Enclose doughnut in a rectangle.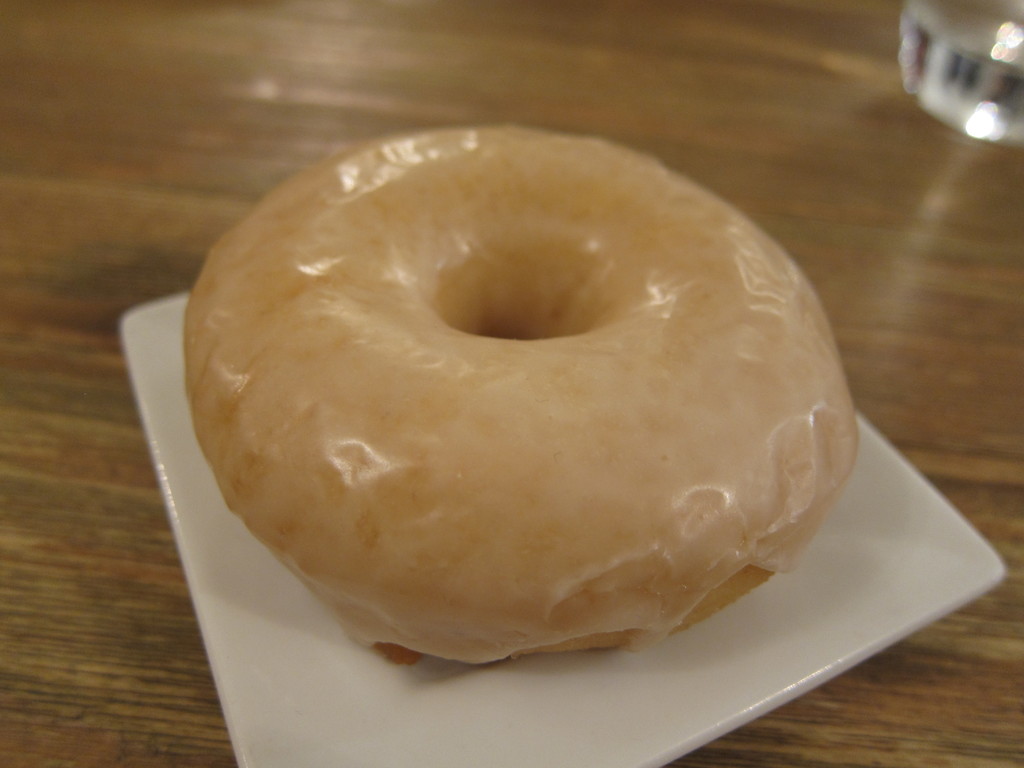
bbox=(187, 119, 865, 667).
